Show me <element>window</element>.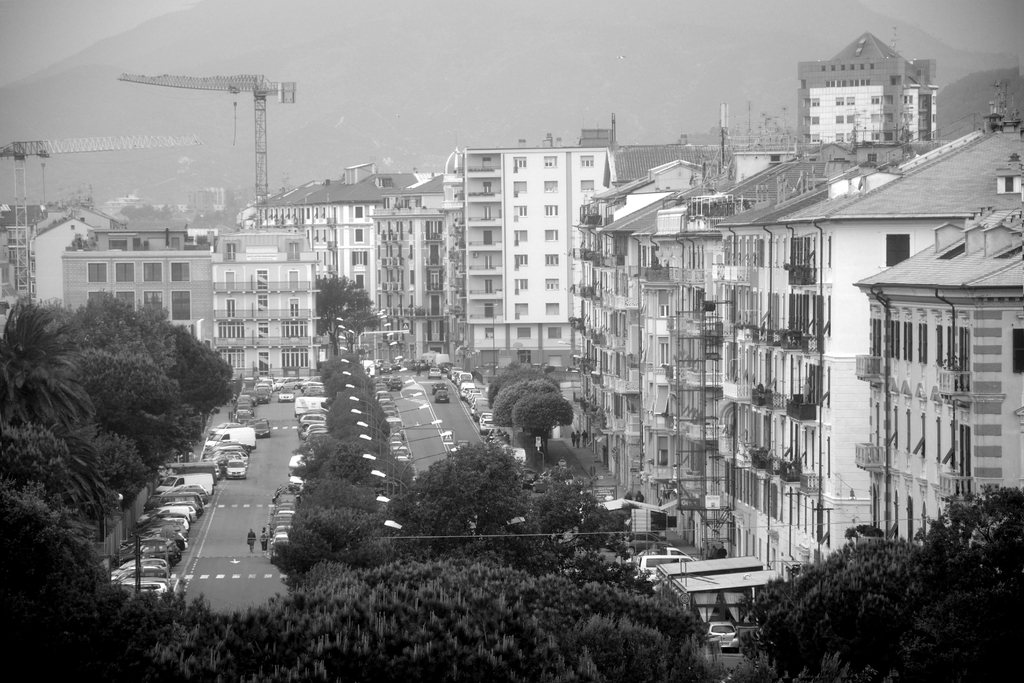
<element>window</element> is here: box=[541, 204, 557, 215].
